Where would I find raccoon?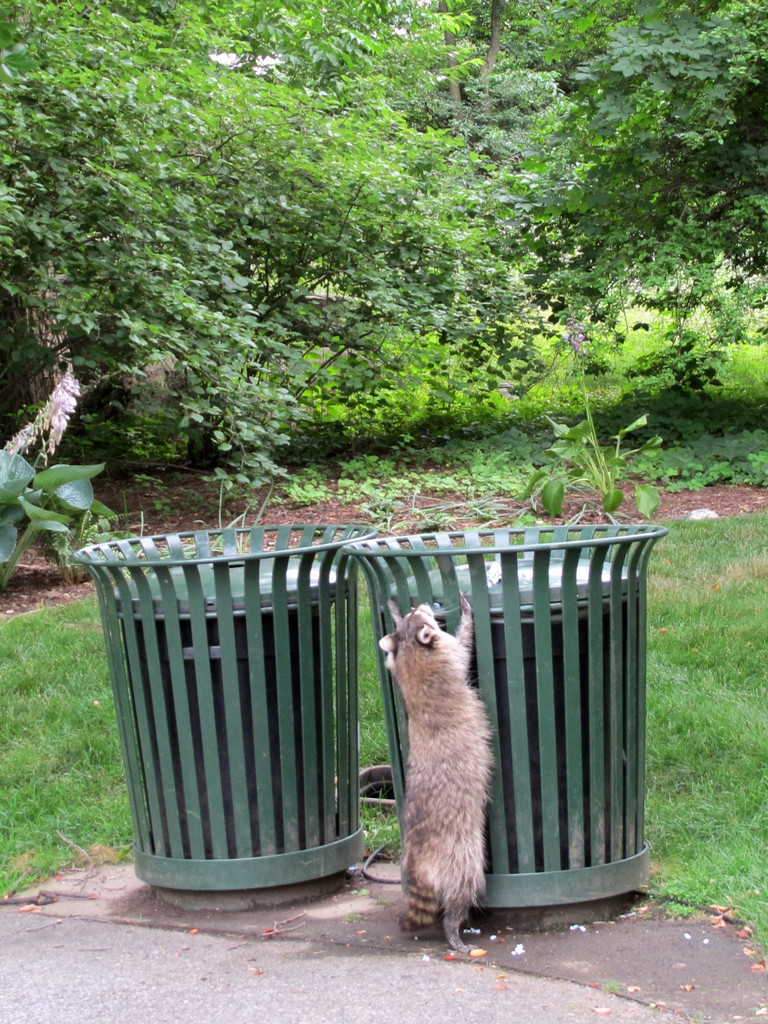
At locate(381, 594, 478, 958).
